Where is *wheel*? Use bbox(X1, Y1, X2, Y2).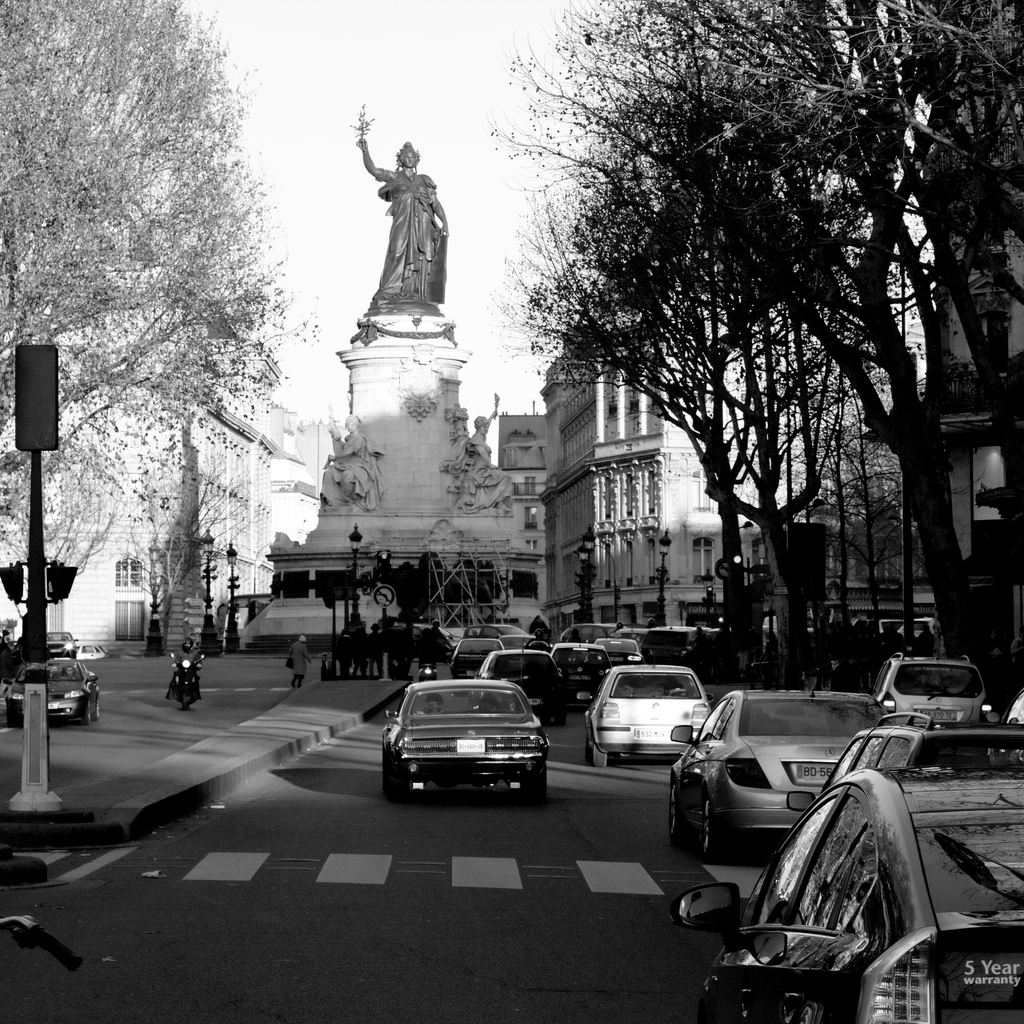
bbox(180, 692, 188, 713).
